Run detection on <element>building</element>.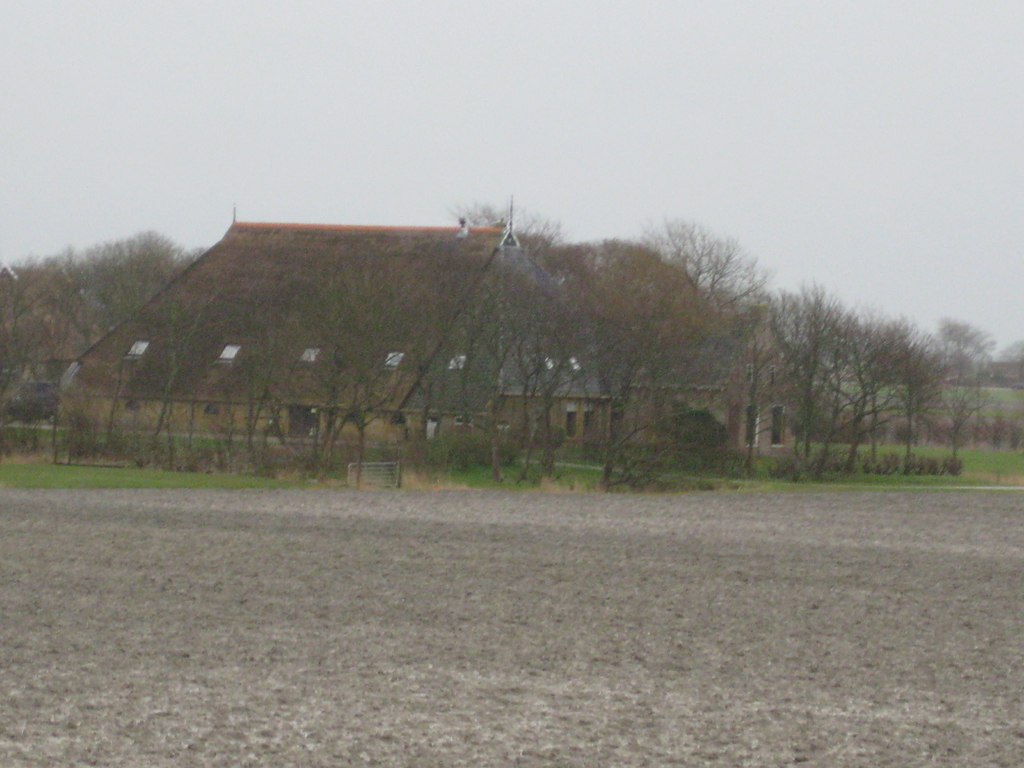
Result: <bbox>60, 193, 620, 448</bbox>.
